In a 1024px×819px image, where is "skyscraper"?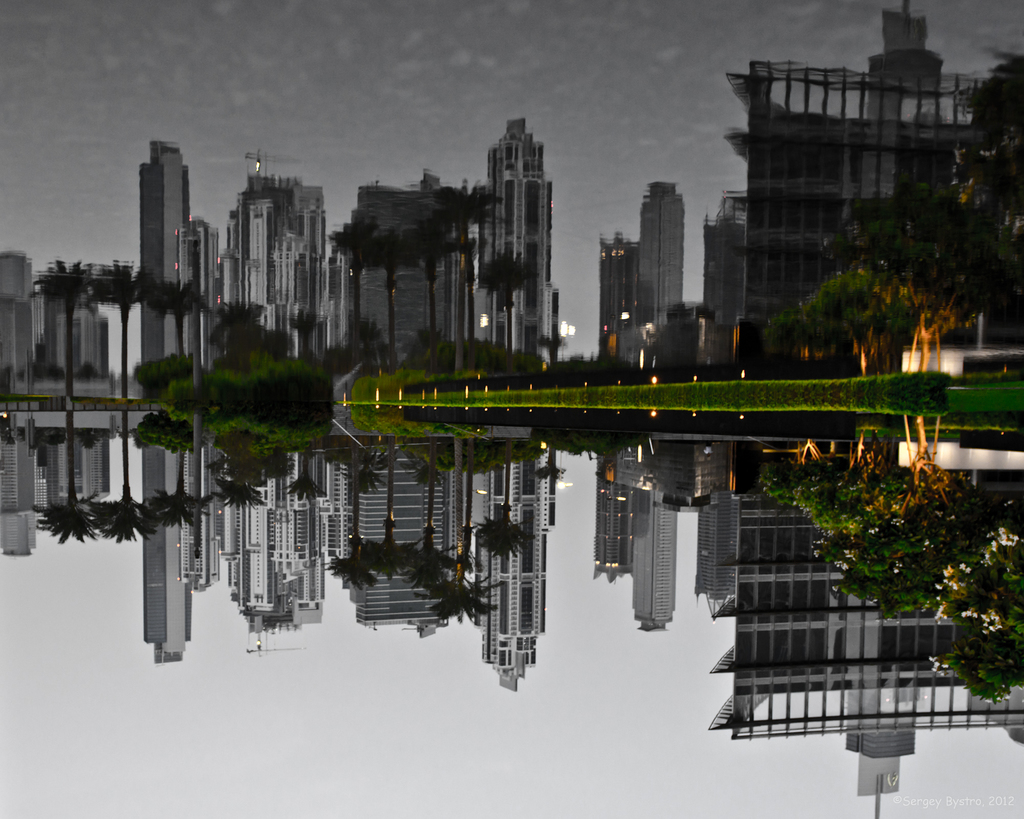
(136,142,188,296).
